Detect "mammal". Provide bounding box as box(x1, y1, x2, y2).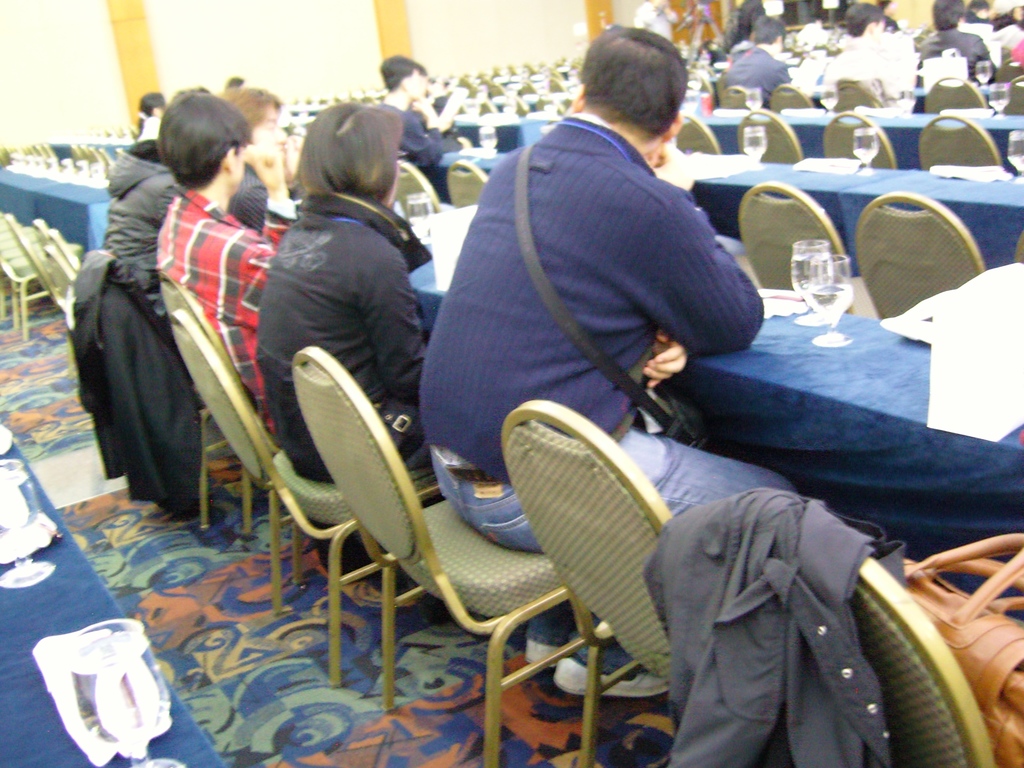
box(916, 0, 998, 87).
